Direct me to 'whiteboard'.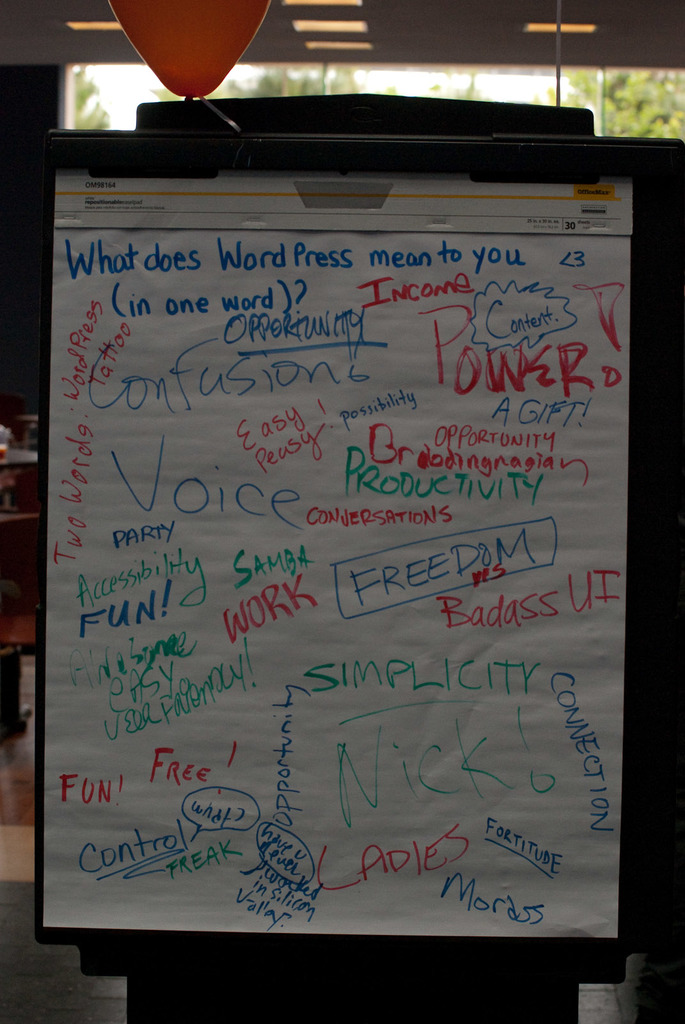
Direction: rect(38, 159, 647, 942).
